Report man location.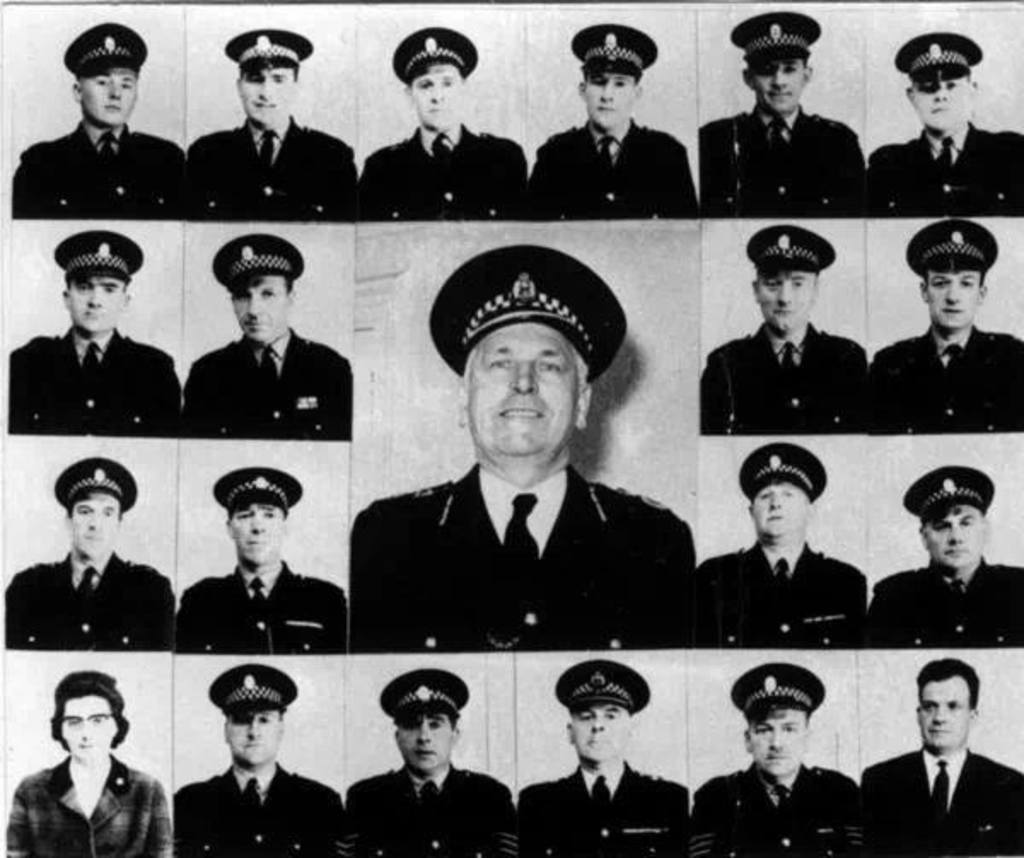
Report: (176,464,353,657).
